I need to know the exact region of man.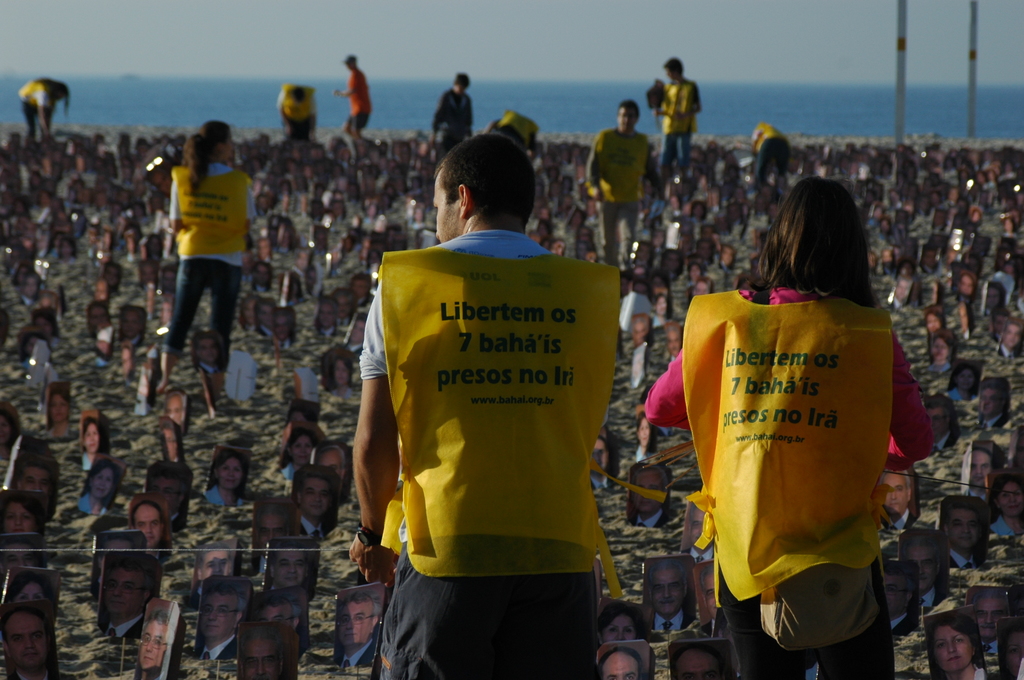
Region: [319,445,348,492].
